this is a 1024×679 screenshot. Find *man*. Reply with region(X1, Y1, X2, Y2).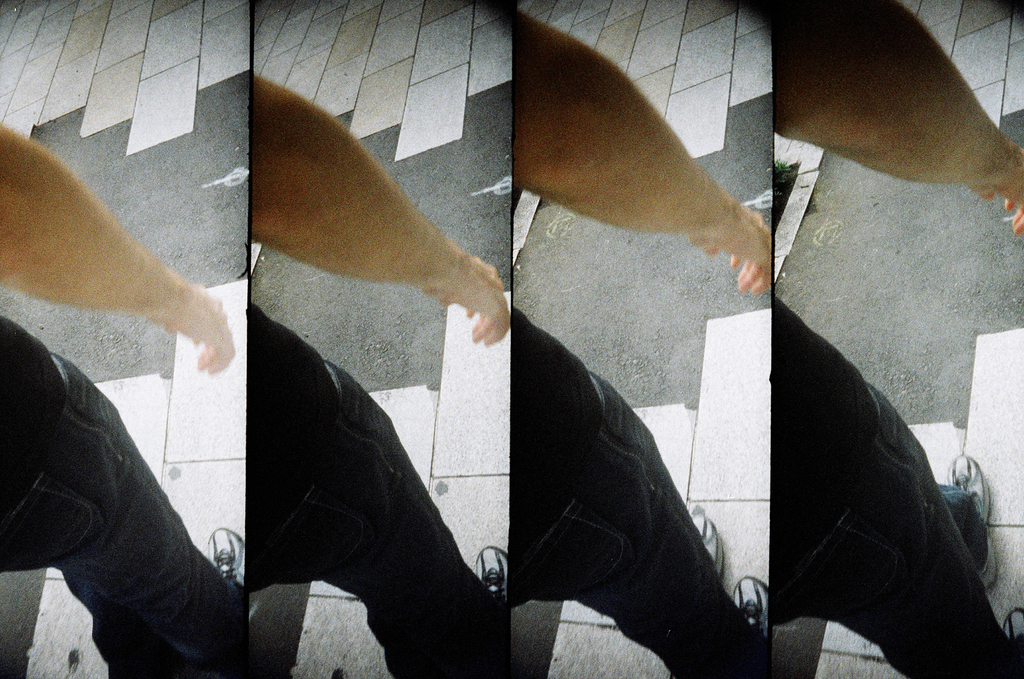
region(244, 77, 513, 678).
